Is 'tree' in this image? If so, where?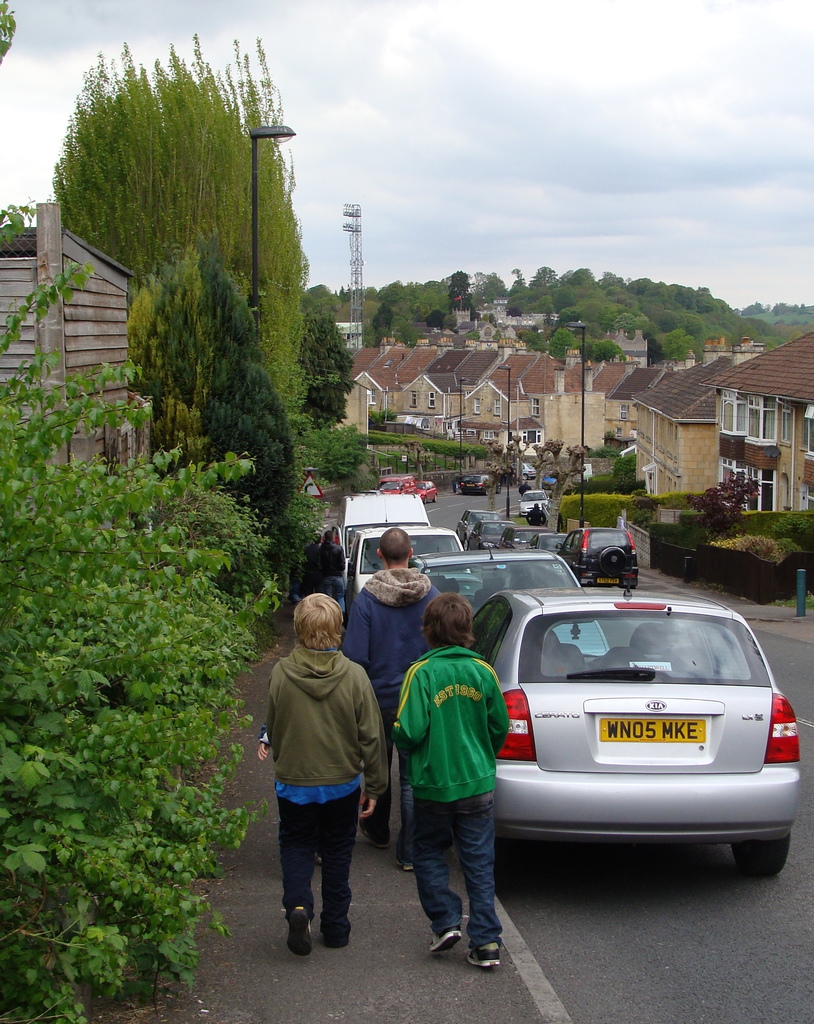
Yes, at rect(298, 300, 360, 428).
